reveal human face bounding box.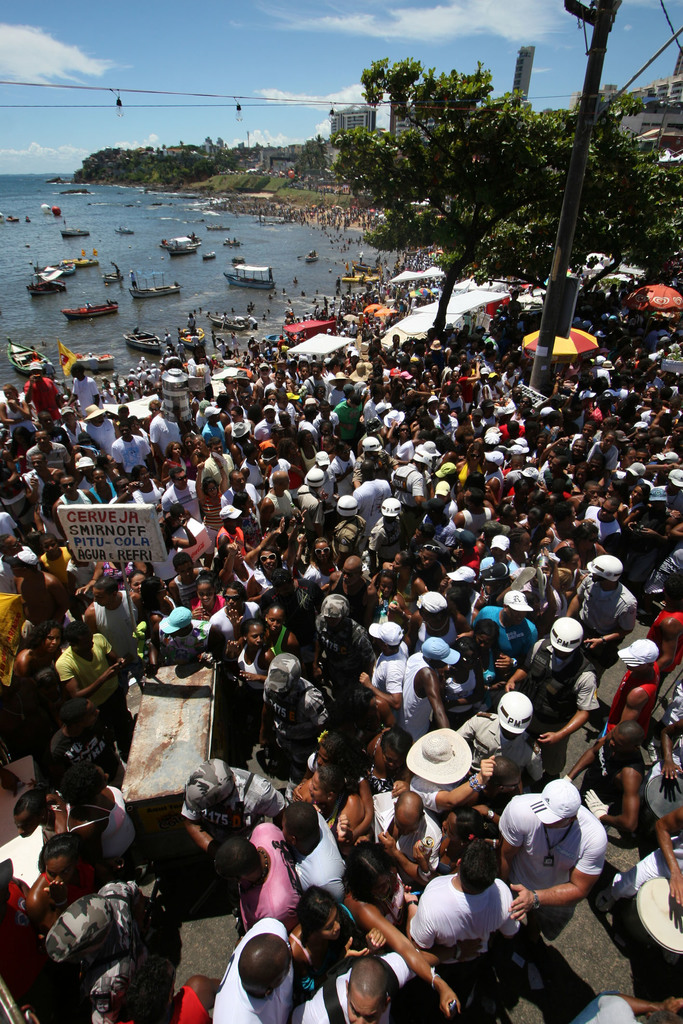
Revealed: BBox(373, 639, 382, 648).
